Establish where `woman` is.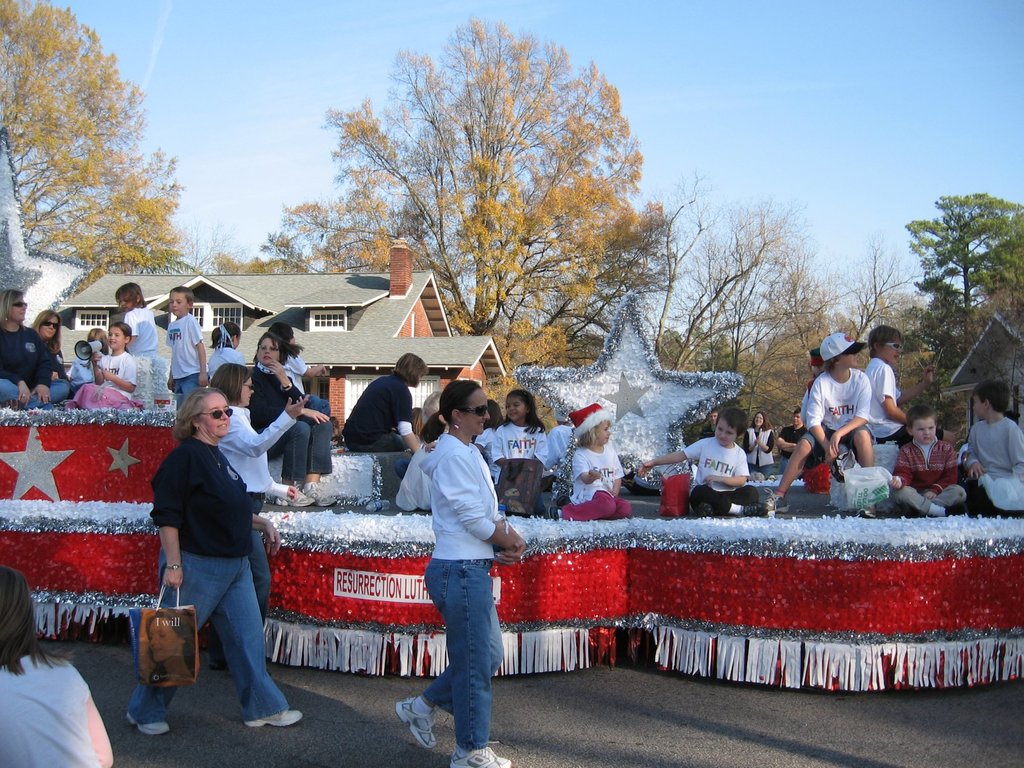
Established at <box>248,330,338,509</box>.
